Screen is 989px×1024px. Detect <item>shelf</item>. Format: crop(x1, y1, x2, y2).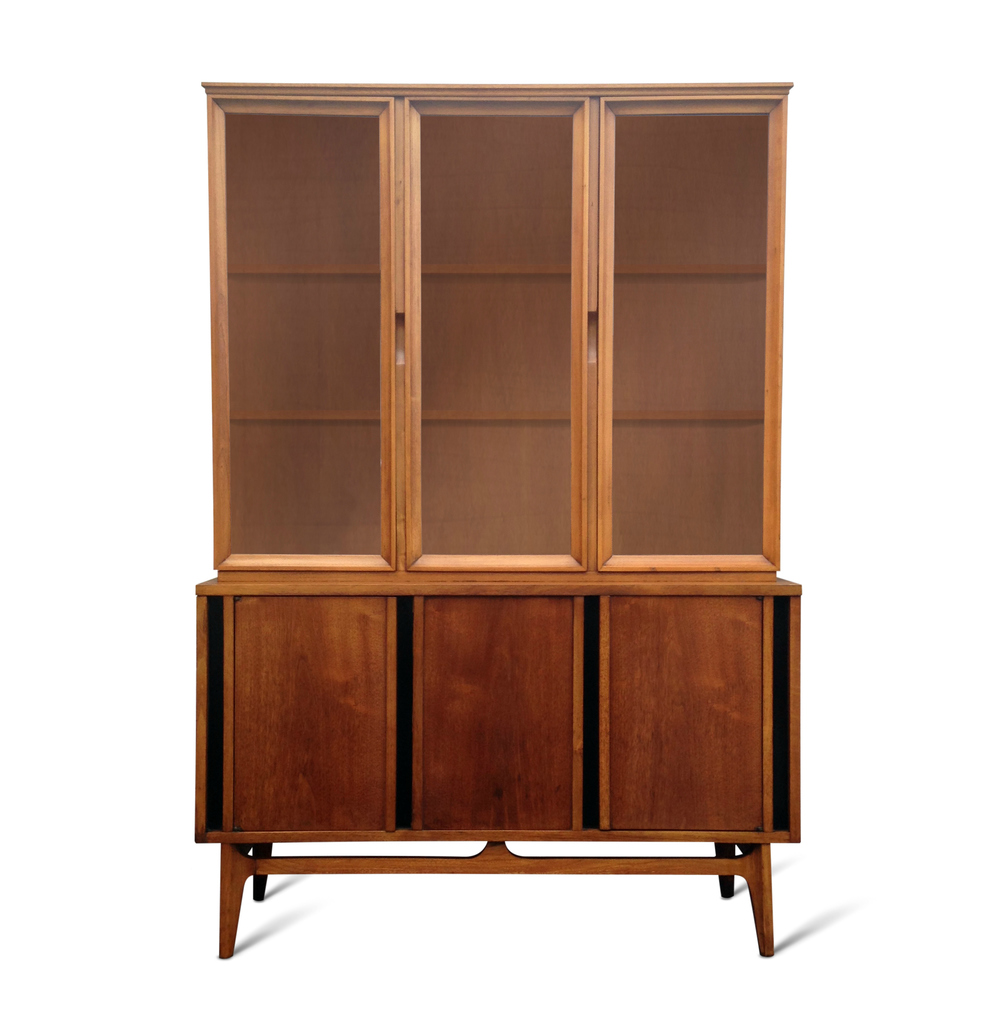
crop(213, 106, 388, 275).
